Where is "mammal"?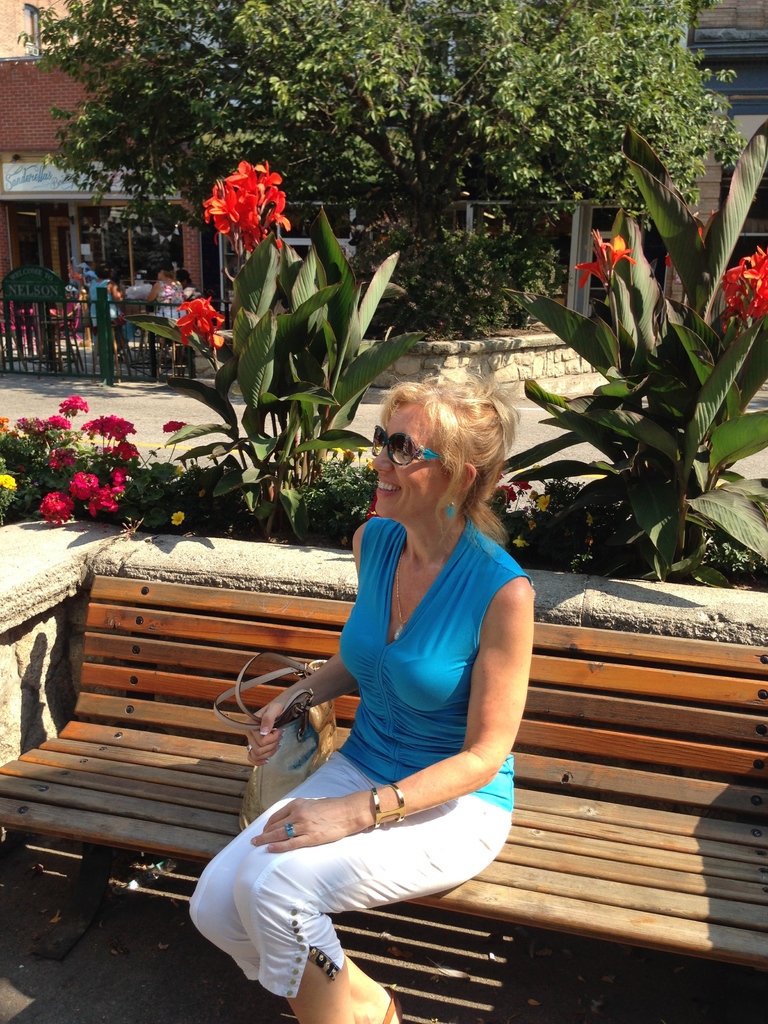
{"x1": 174, "y1": 265, "x2": 200, "y2": 305}.
